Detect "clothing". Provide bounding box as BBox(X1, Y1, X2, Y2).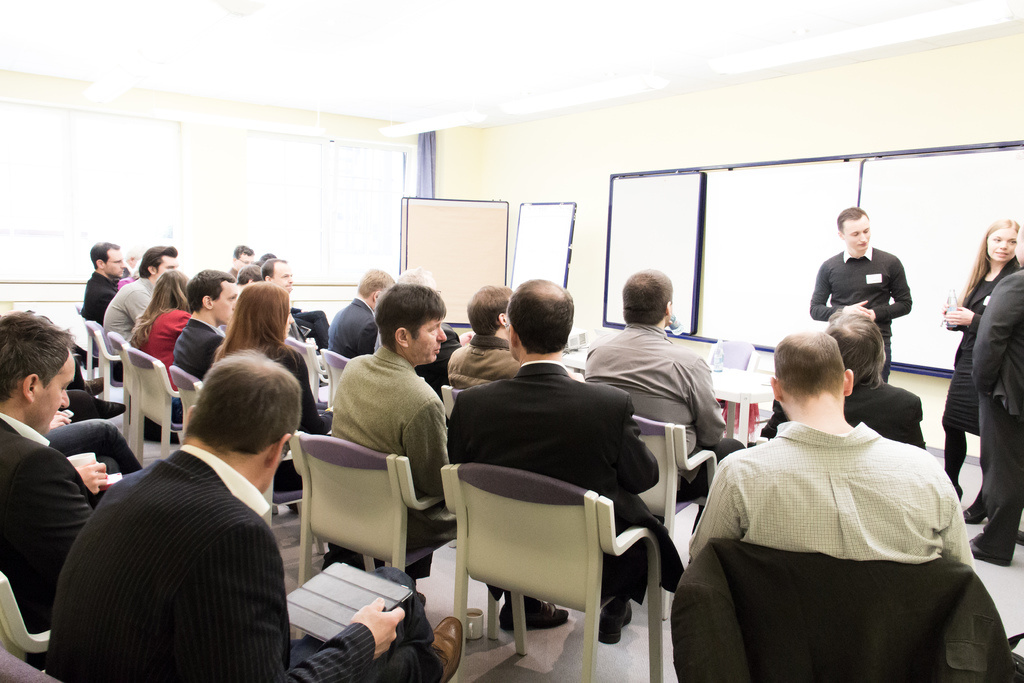
BBox(102, 272, 155, 355).
